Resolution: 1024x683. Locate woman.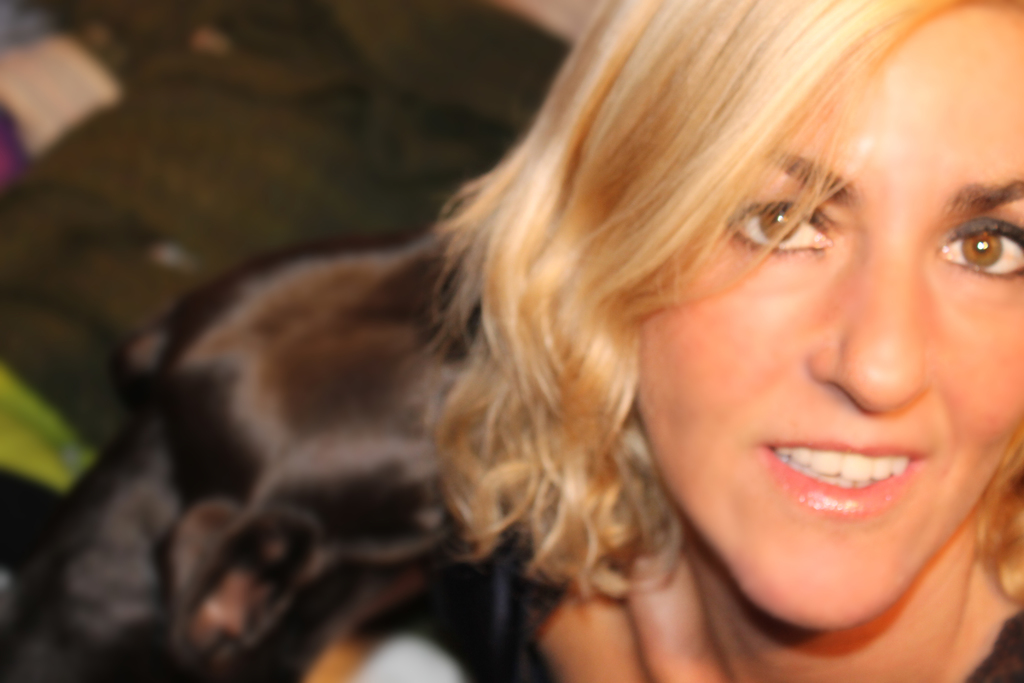
region(420, 0, 1023, 682).
